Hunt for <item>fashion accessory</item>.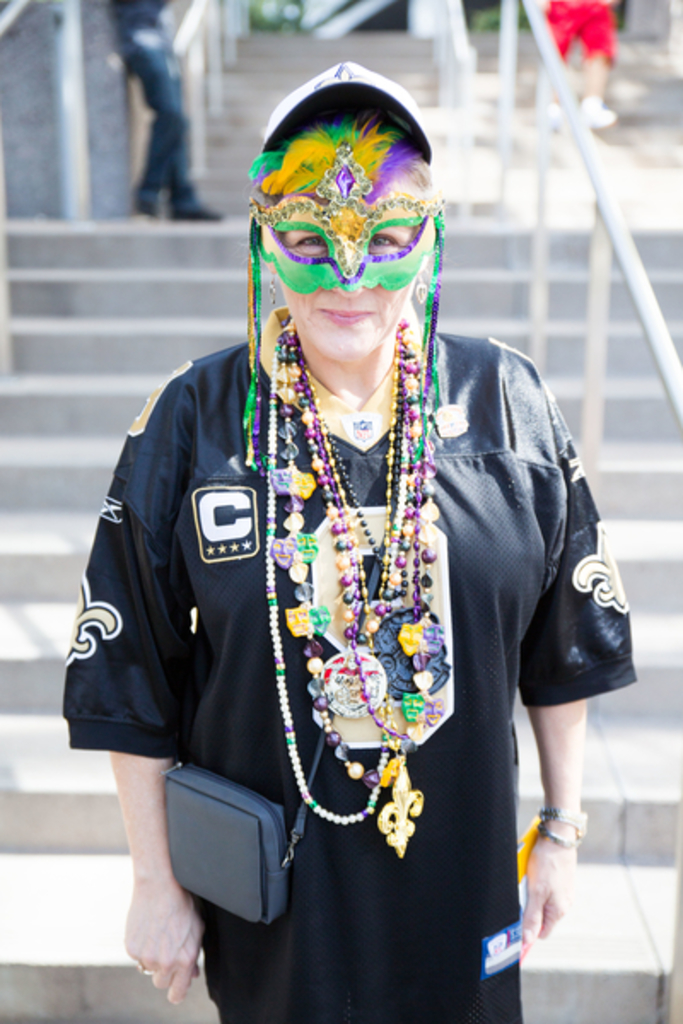
Hunted down at detection(534, 821, 582, 850).
